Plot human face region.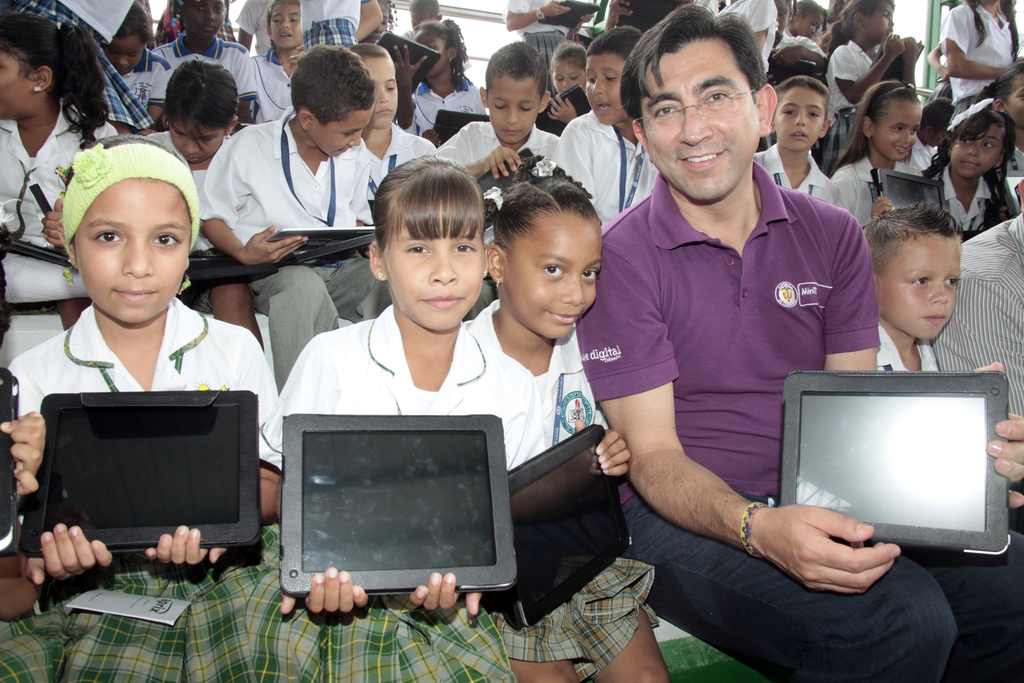
Plotted at [487, 75, 540, 143].
